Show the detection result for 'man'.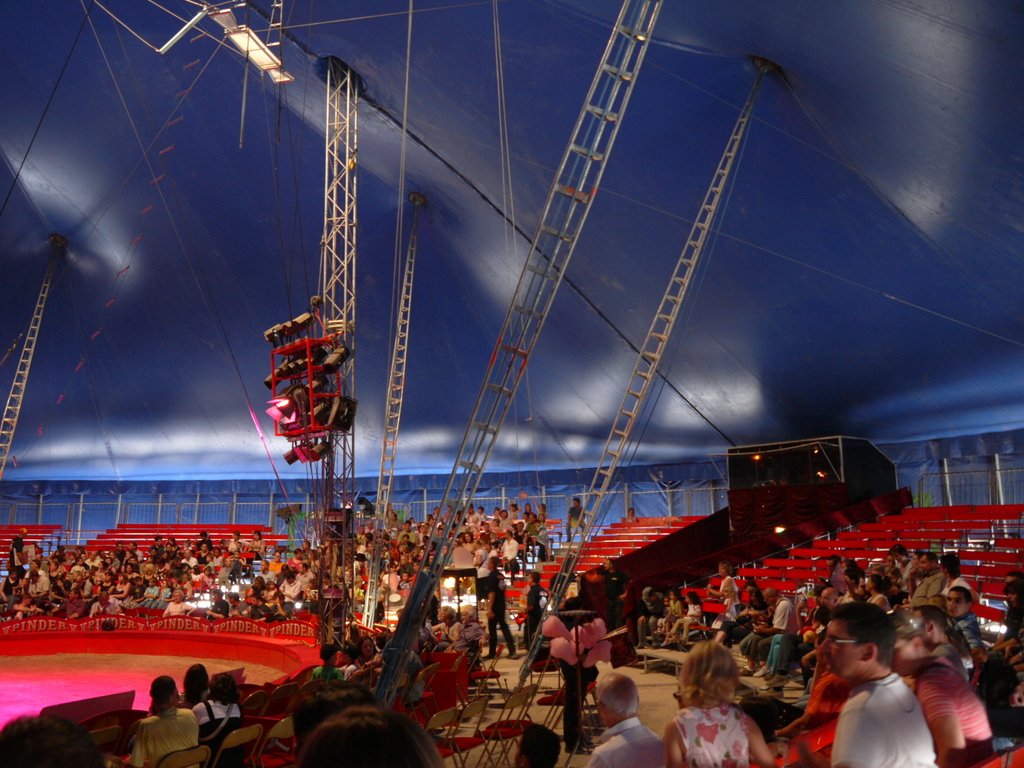
(882, 544, 906, 577).
